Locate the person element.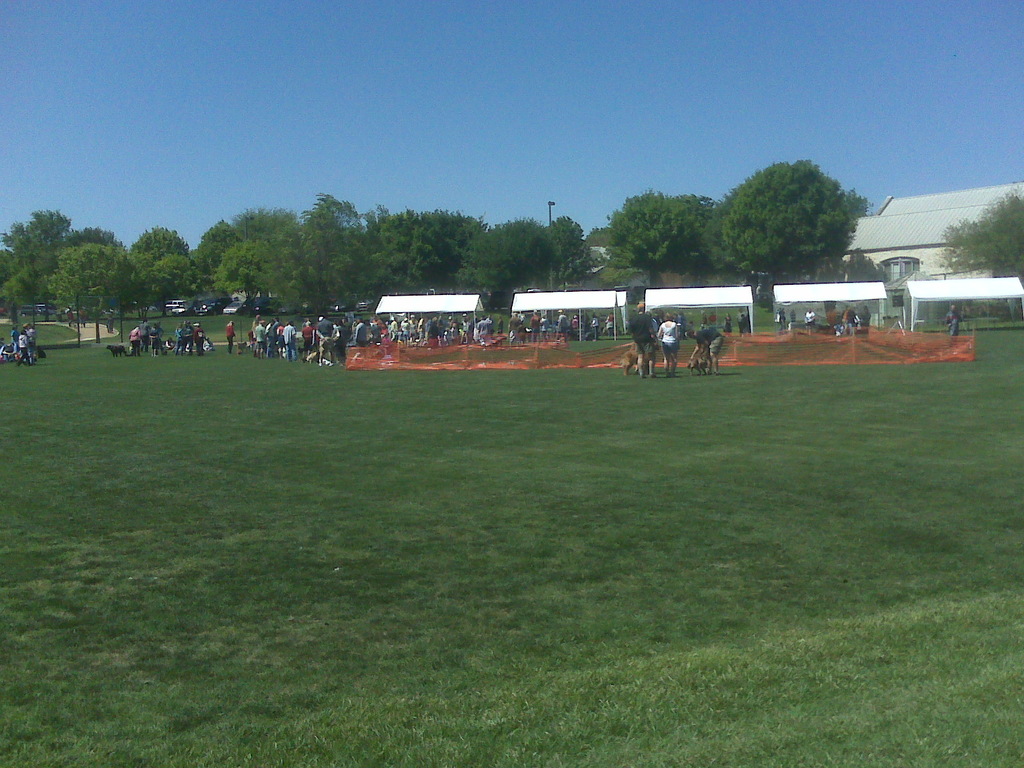
Element bbox: bbox=(285, 325, 296, 360).
